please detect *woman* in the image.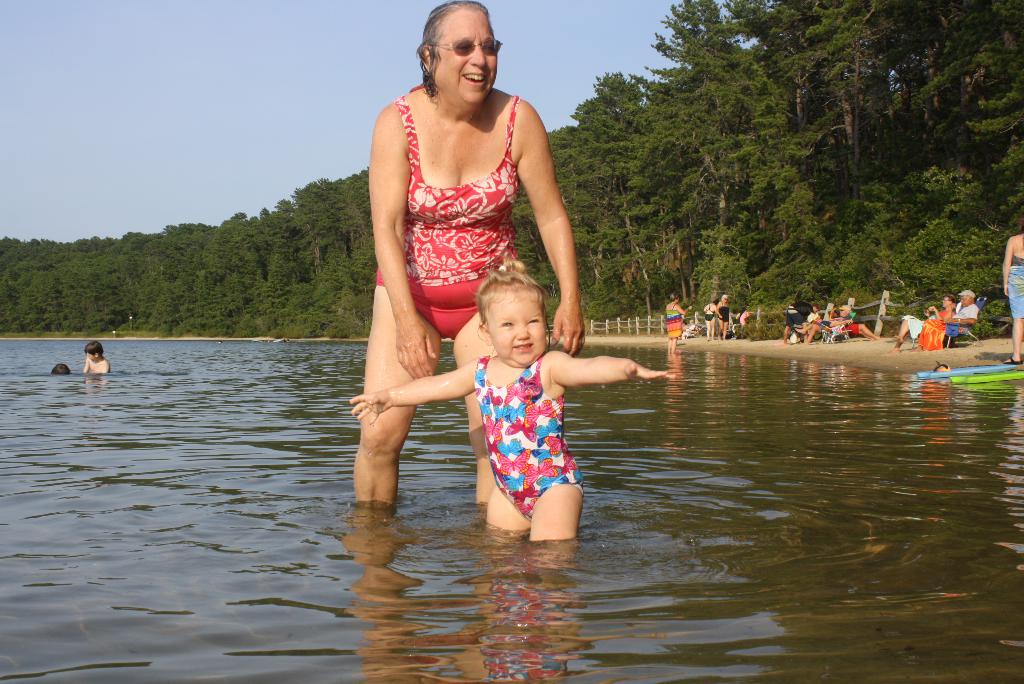
[x1=998, y1=218, x2=1023, y2=357].
